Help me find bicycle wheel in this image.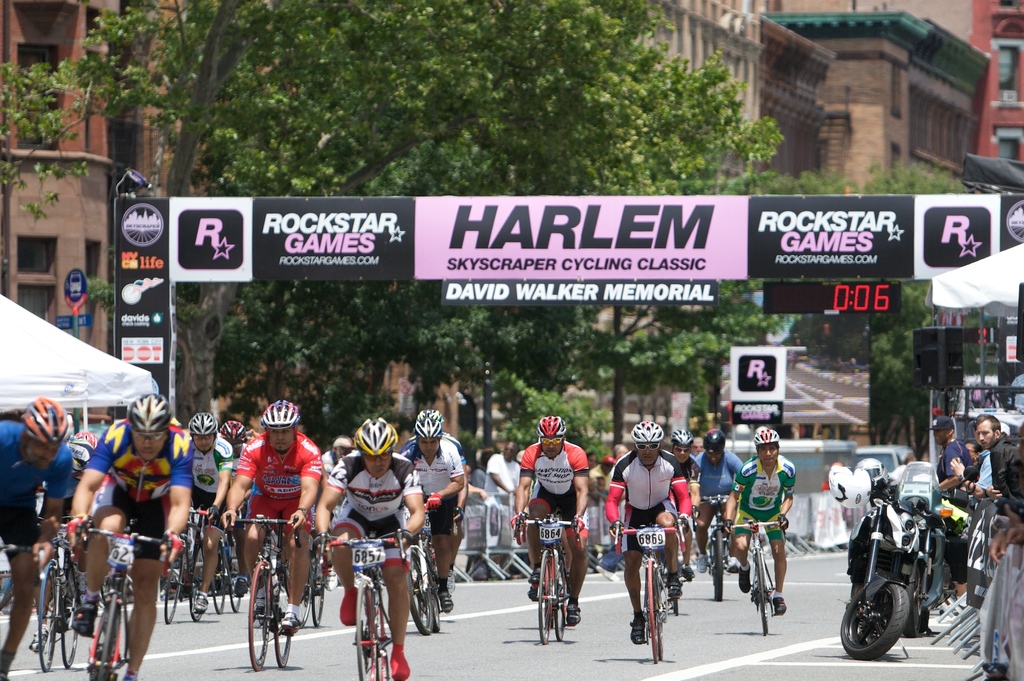
Found it: select_region(37, 564, 63, 673).
